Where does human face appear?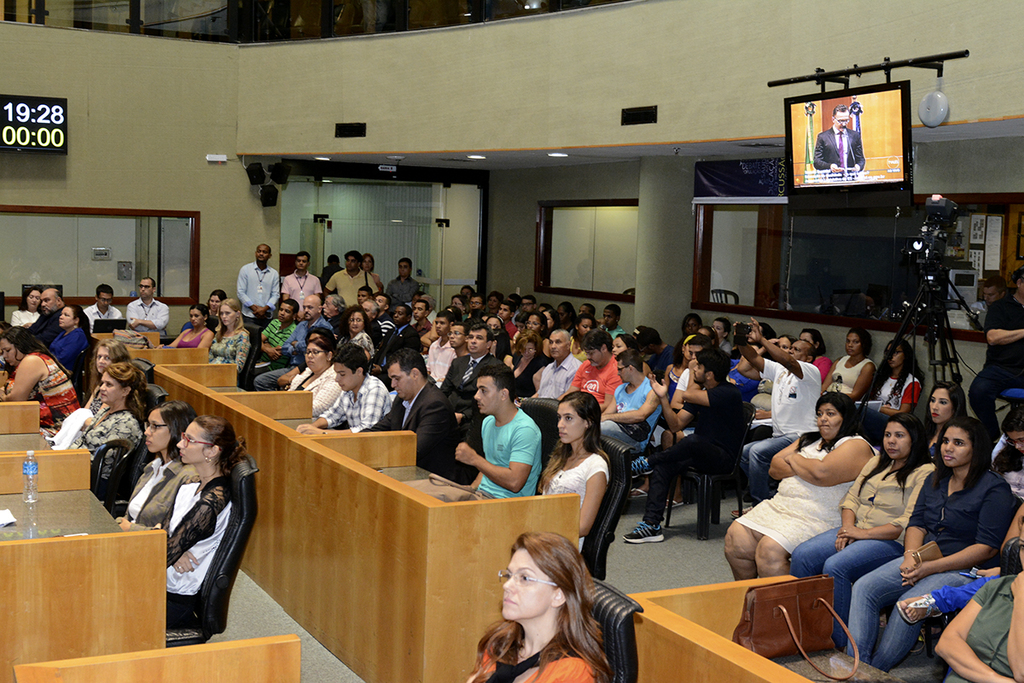
Appears at [left=413, top=303, right=425, bottom=321].
